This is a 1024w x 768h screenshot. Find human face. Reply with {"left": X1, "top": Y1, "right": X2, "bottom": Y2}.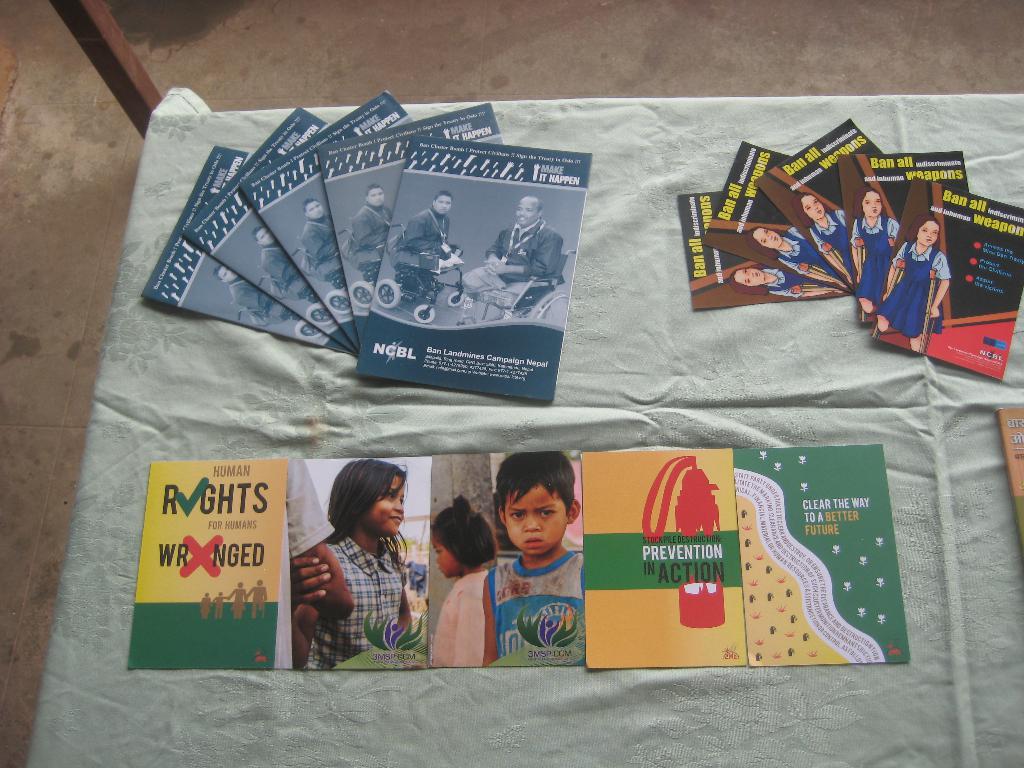
{"left": 503, "top": 485, "right": 570, "bottom": 558}.
